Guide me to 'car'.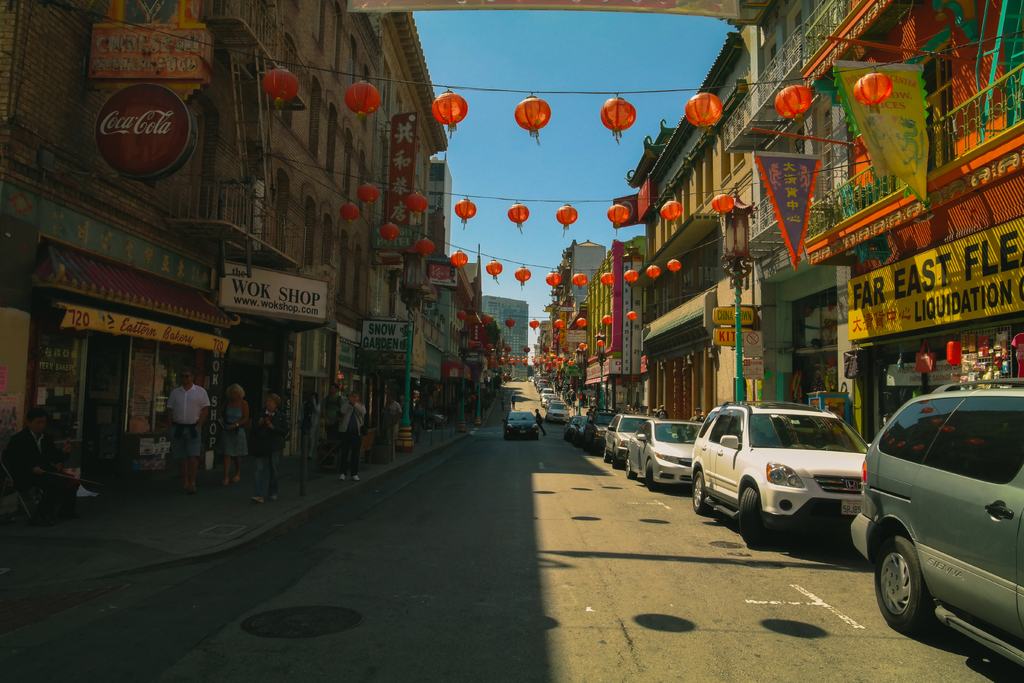
Guidance: (x1=586, y1=406, x2=614, y2=450).
